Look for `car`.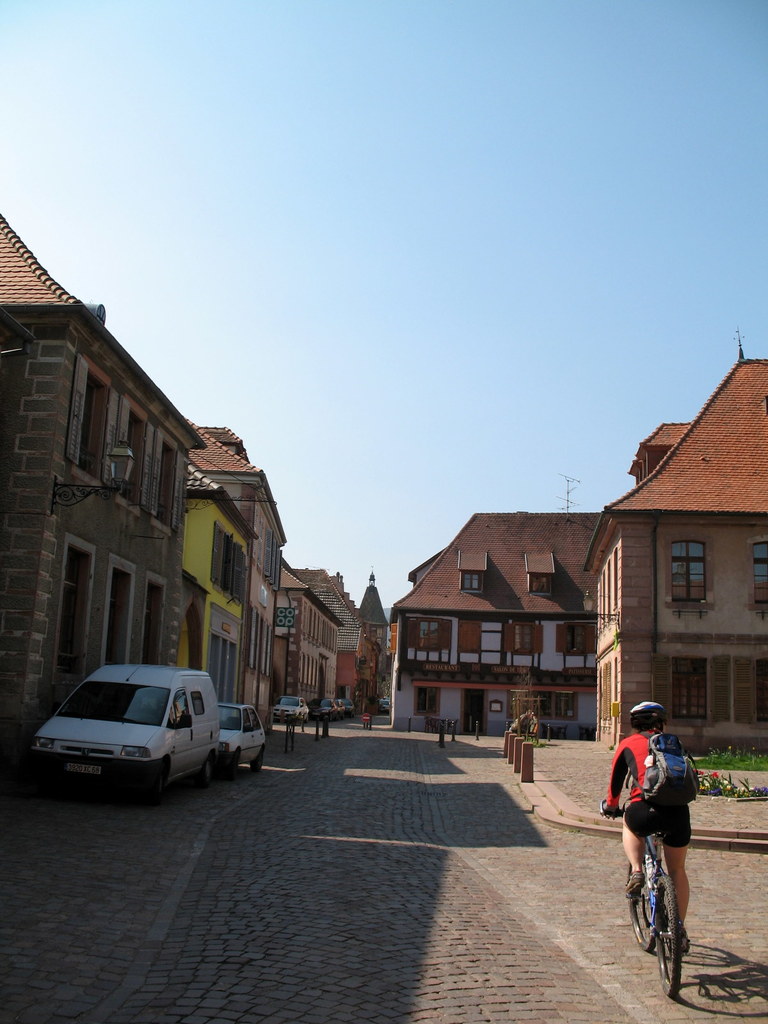
Found: left=29, top=661, right=252, bottom=796.
